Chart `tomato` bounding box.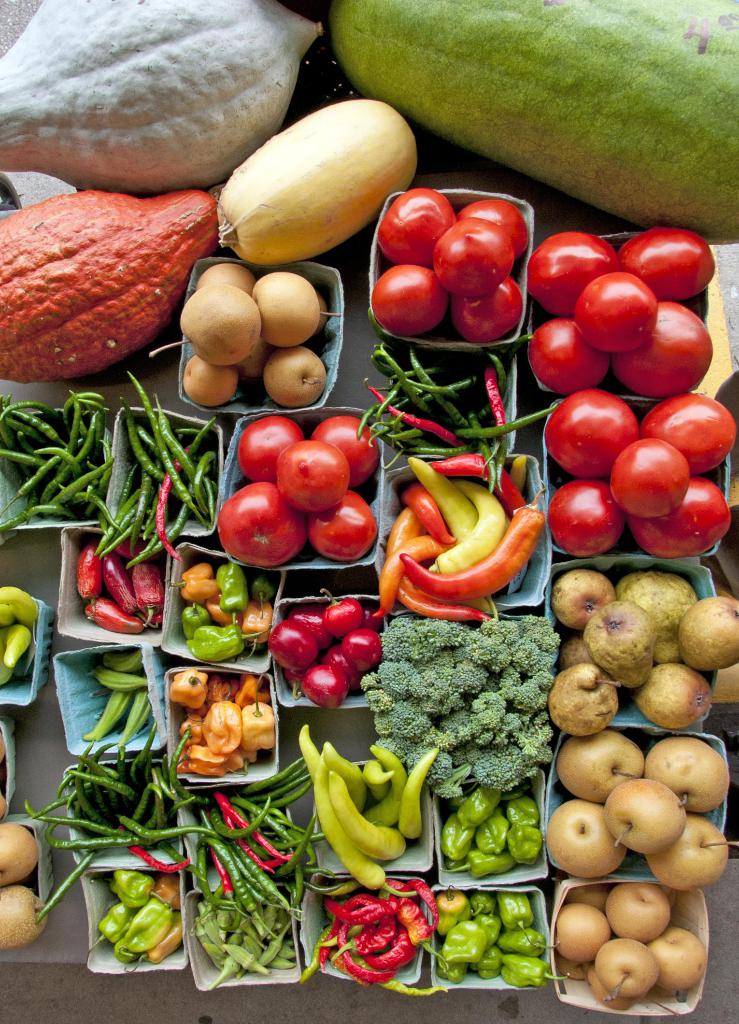
Charted: (left=614, top=299, right=721, bottom=400).
